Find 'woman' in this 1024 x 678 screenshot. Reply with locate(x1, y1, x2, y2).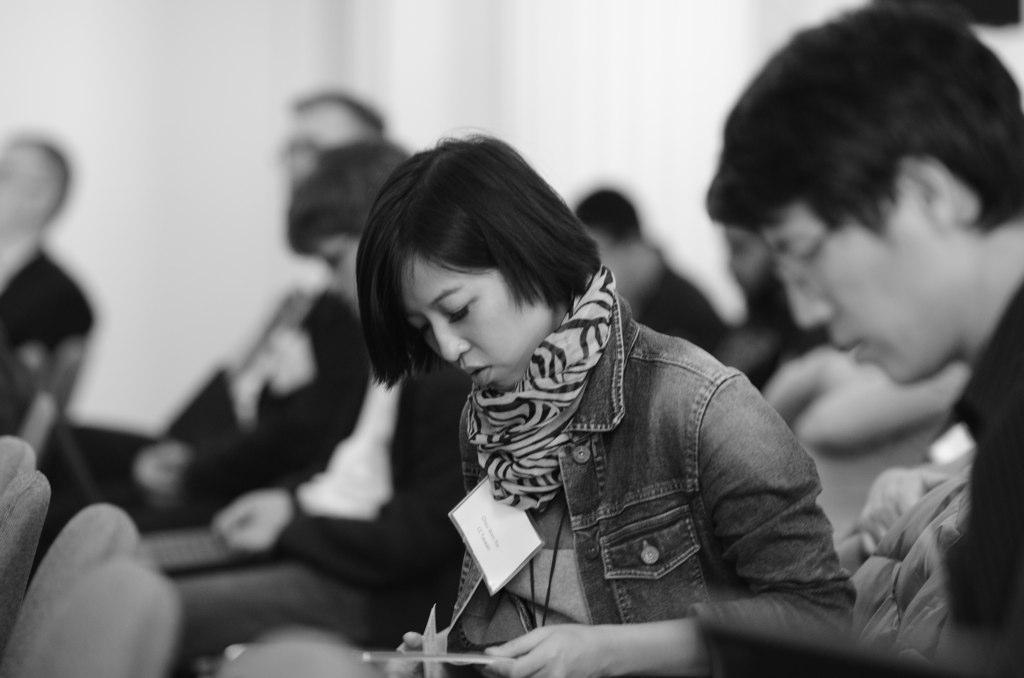
locate(240, 121, 904, 647).
